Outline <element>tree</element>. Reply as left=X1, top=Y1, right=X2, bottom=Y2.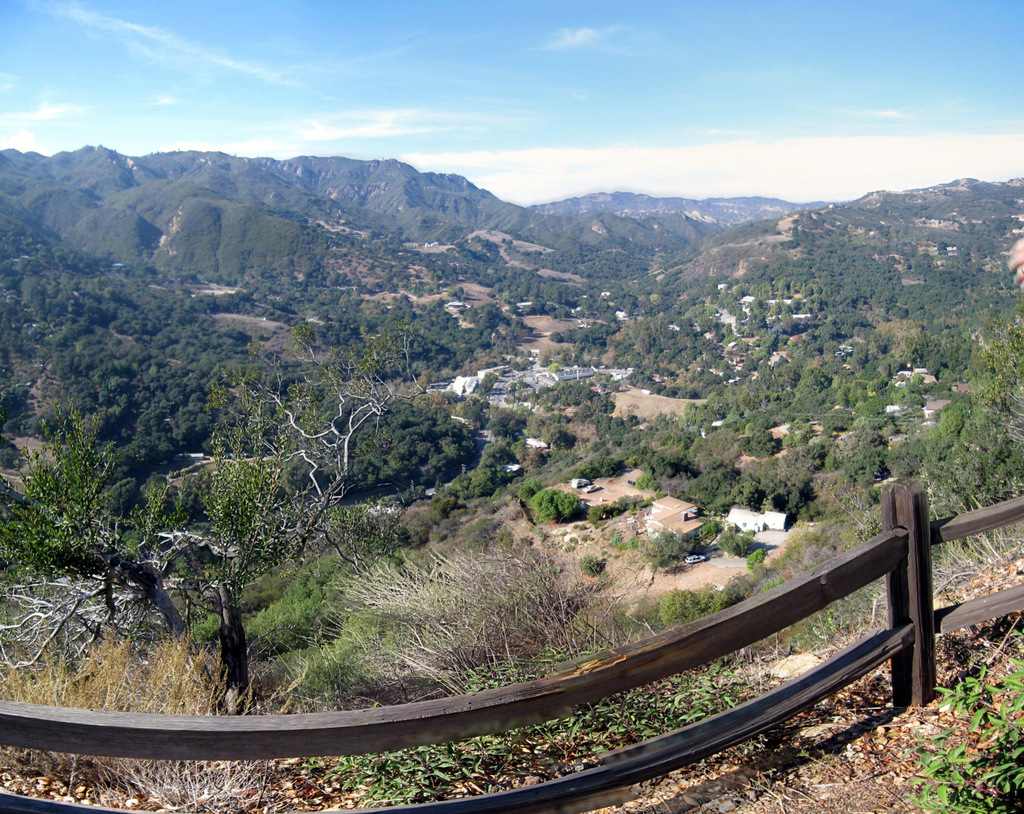
left=3, top=323, right=428, bottom=710.
